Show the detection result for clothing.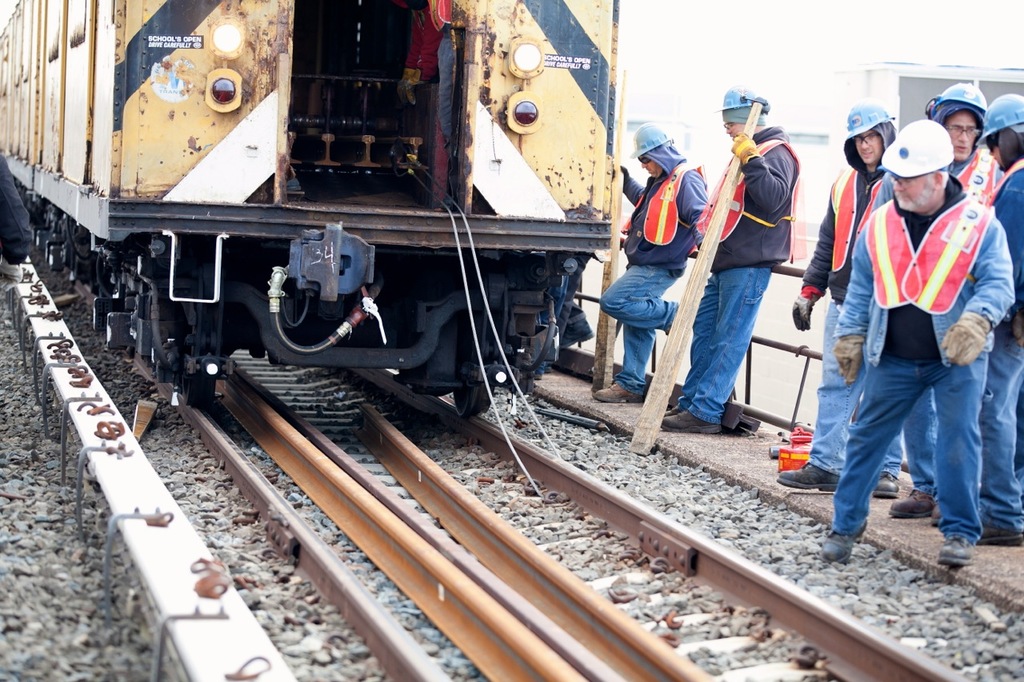
595:157:706:391.
